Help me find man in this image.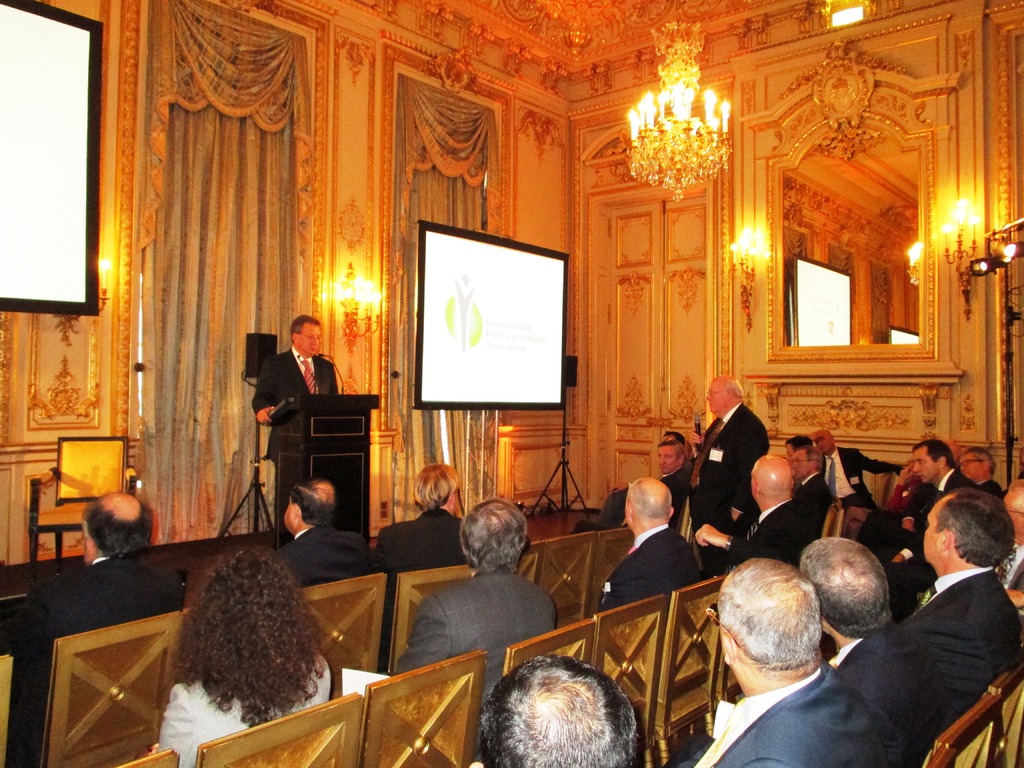
Found it: <region>262, 317, 334, 423</region>.
